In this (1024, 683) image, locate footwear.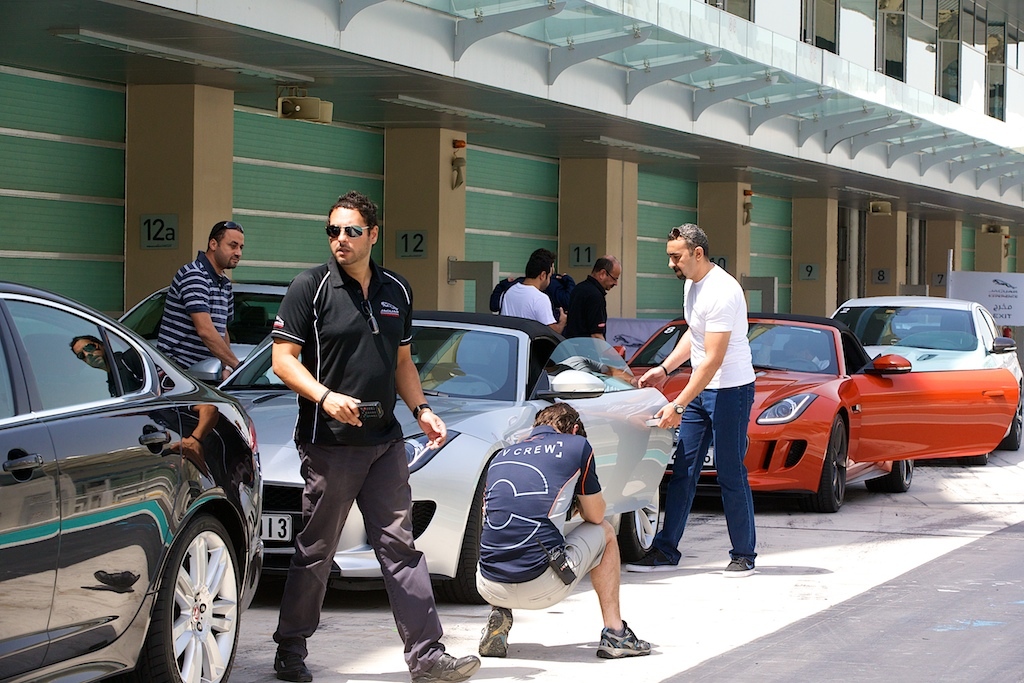
Bounding box: rect(273, 646, 311, 682).
